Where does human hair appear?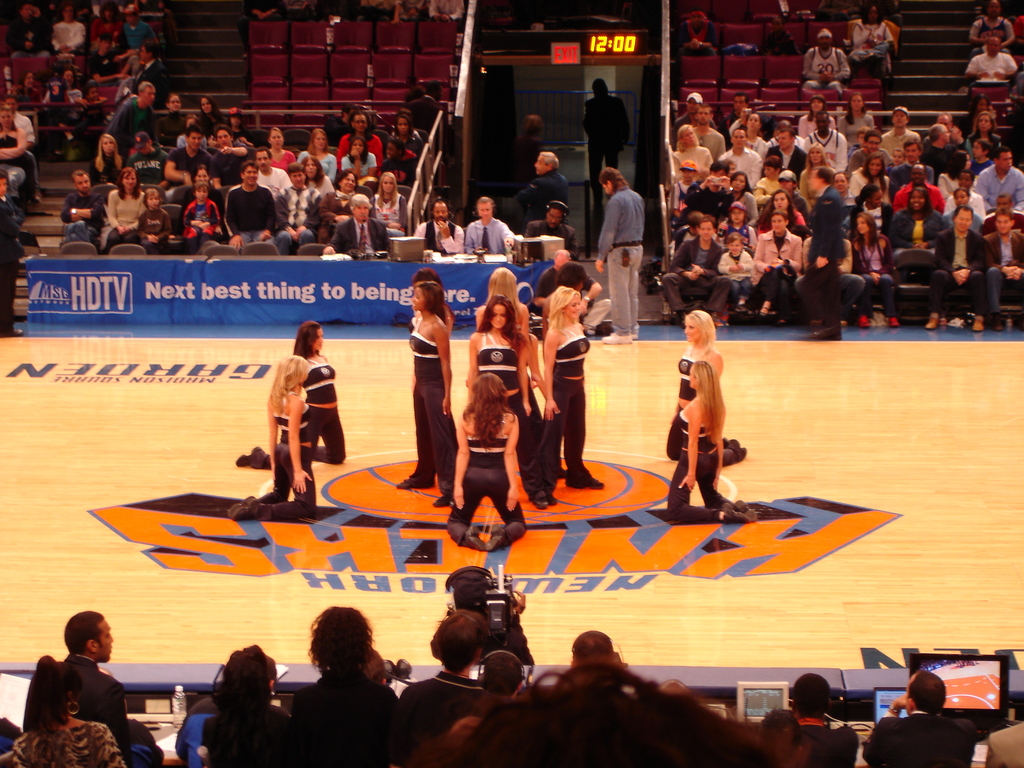
Appears at (902,671,947,717).
